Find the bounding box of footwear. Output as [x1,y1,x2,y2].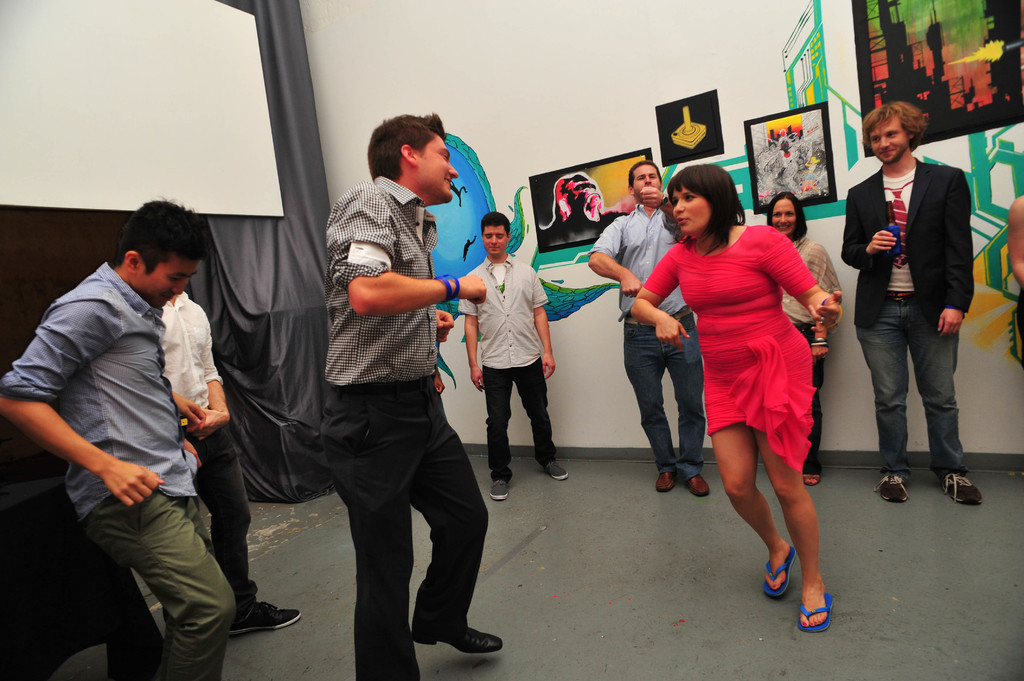
[689,472,708,494].
